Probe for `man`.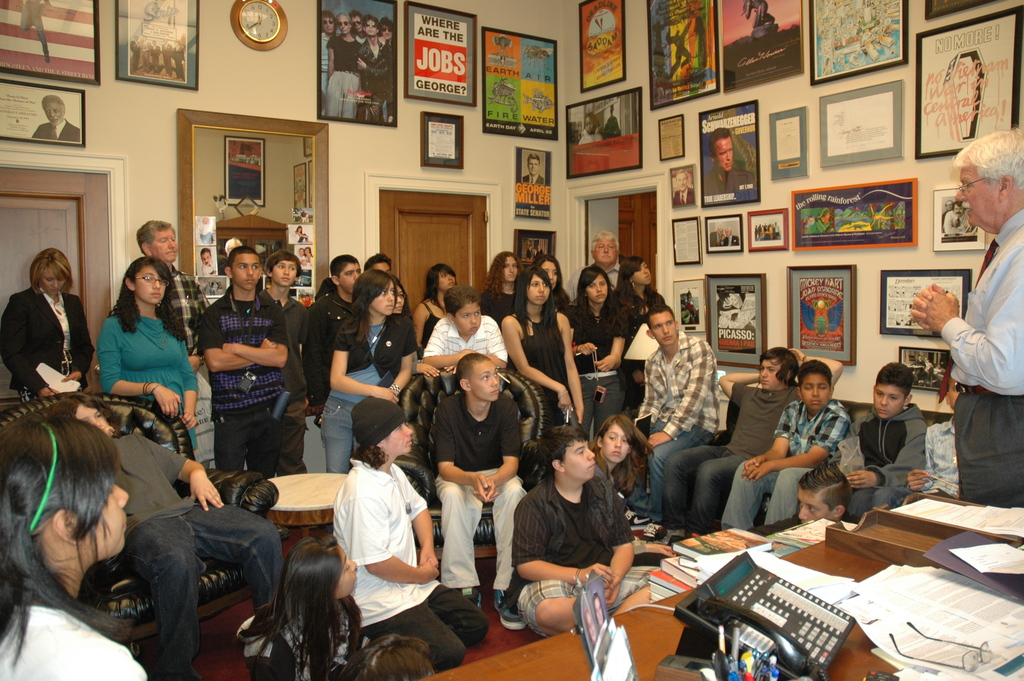
Probe result: [left=319, top=8, right=339, bottom=105].
